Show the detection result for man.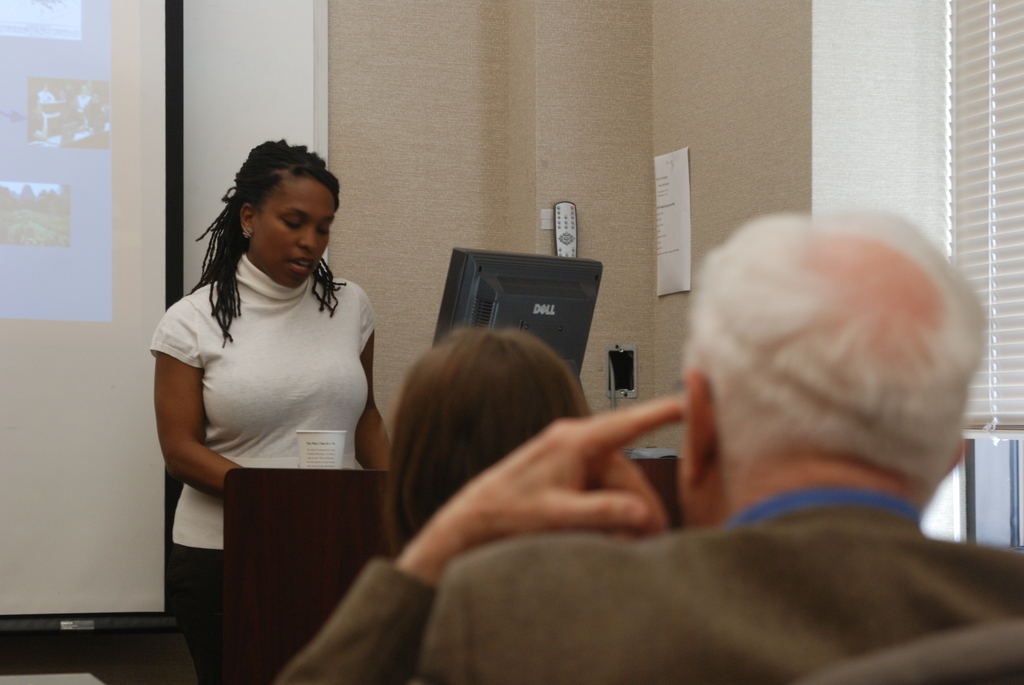
region(415, 204, 1011, 679).
